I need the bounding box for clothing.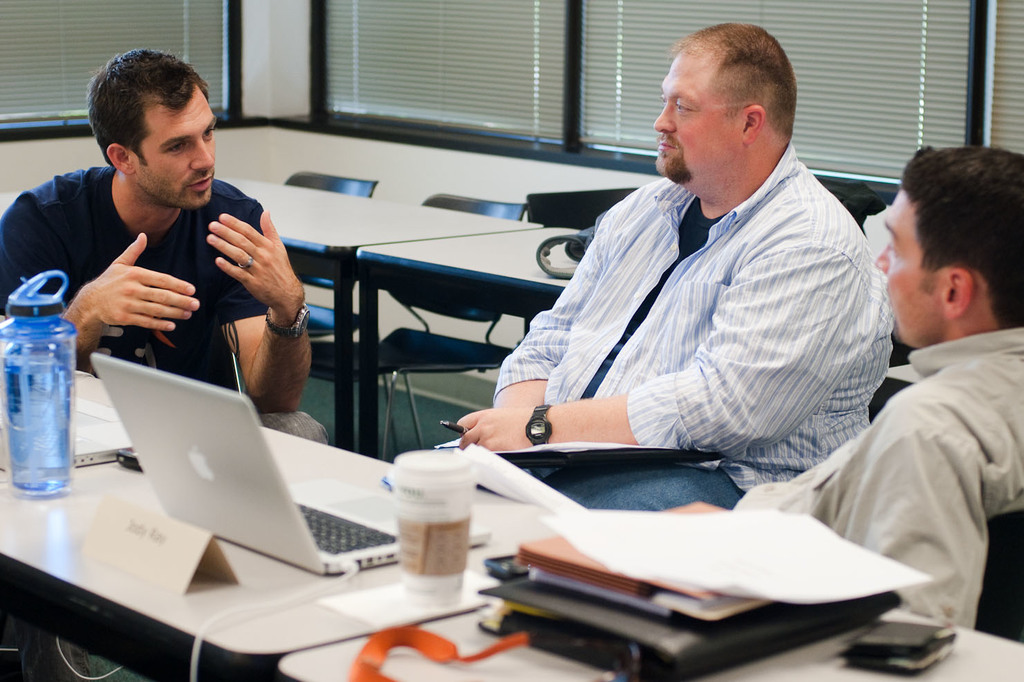
Here it is: [493,104,887,520].
